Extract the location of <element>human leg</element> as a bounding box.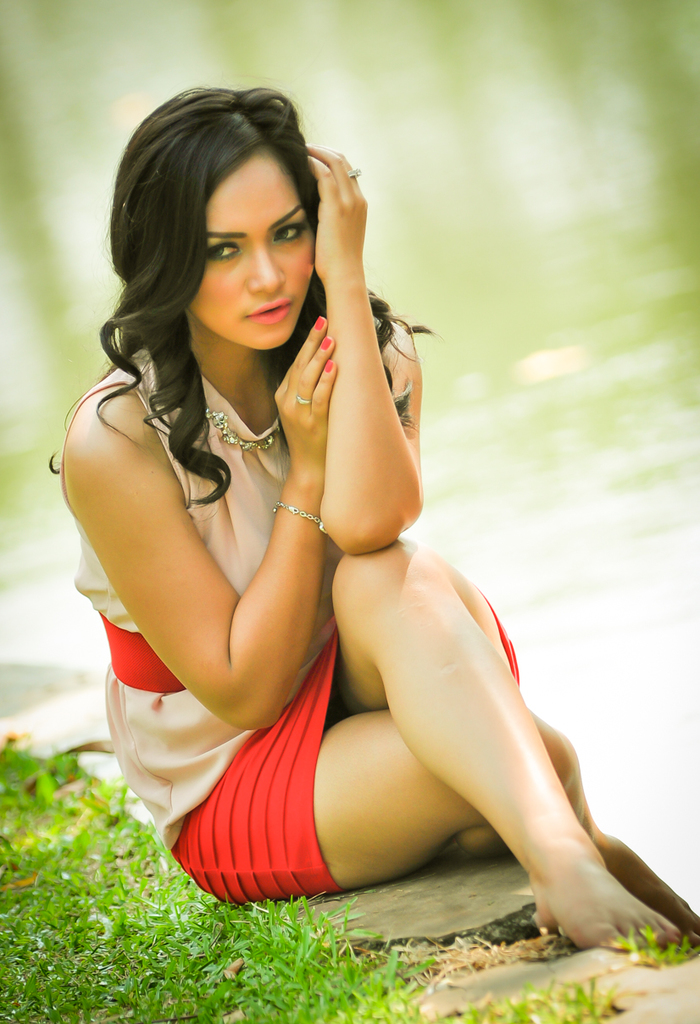
(322, 523, 699, 955).
